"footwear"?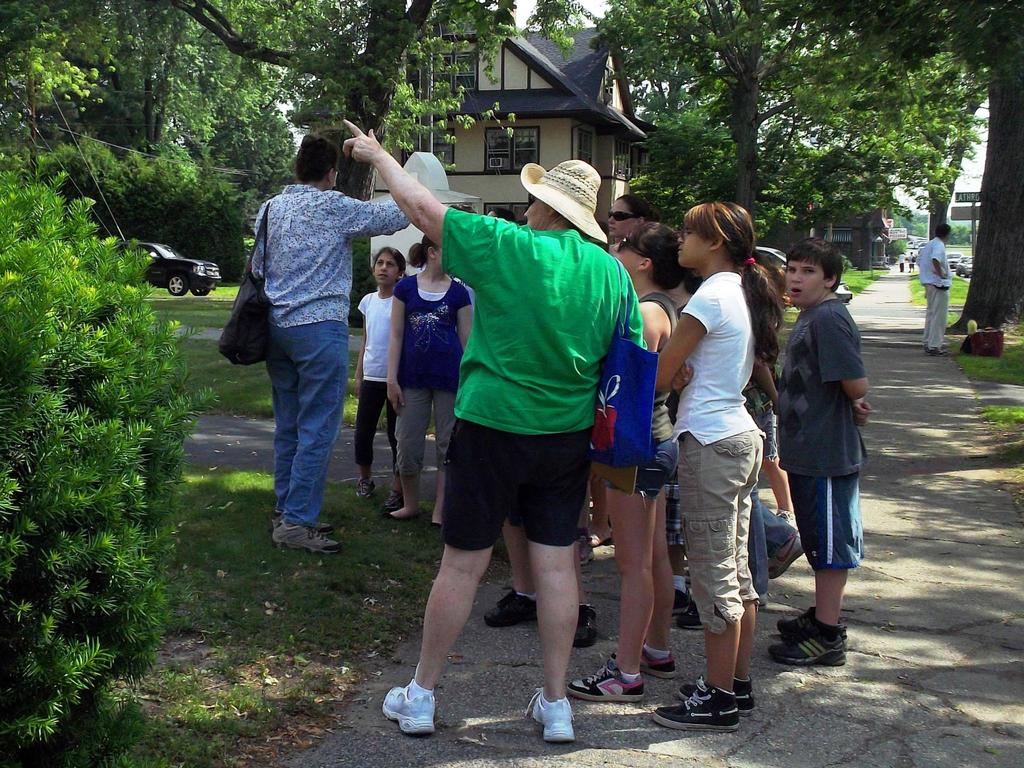
678/593/705/632
